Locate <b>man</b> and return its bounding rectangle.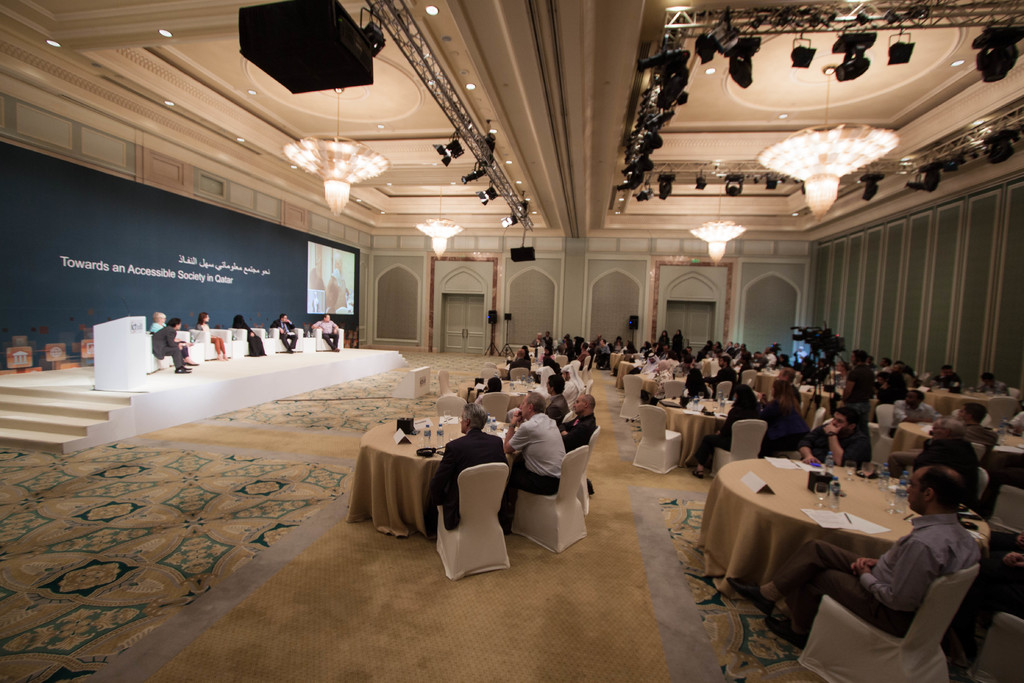
(x1=765, y1=347, x2=776, y2=364).
